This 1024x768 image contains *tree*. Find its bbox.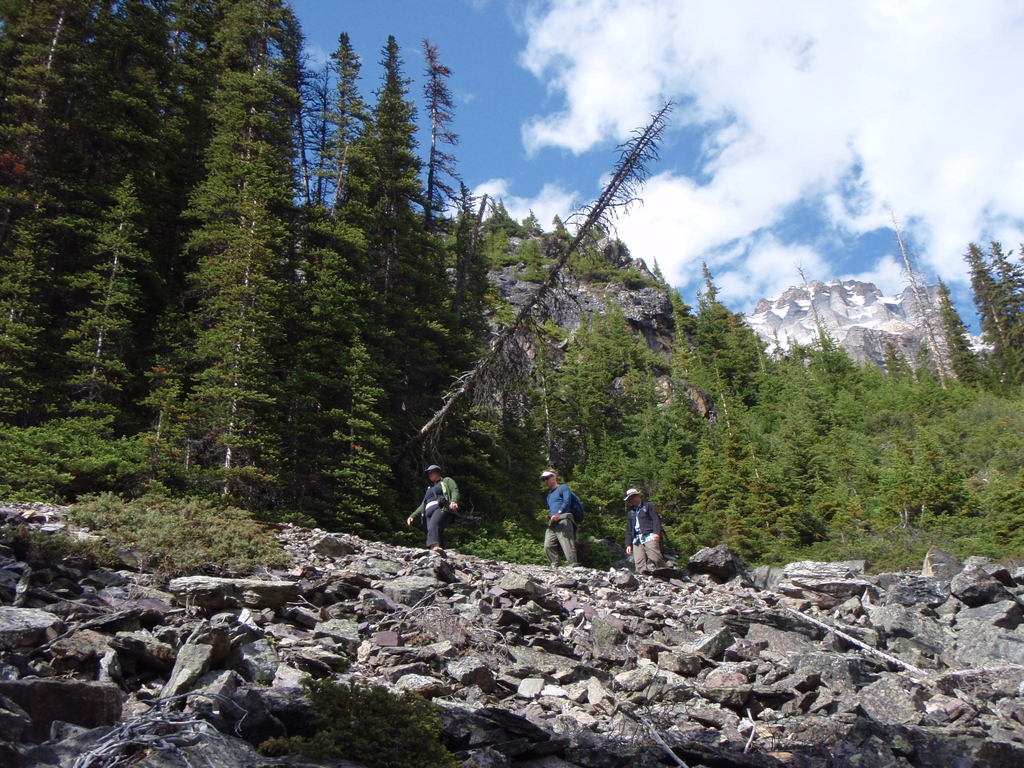
135/252/187/456.
